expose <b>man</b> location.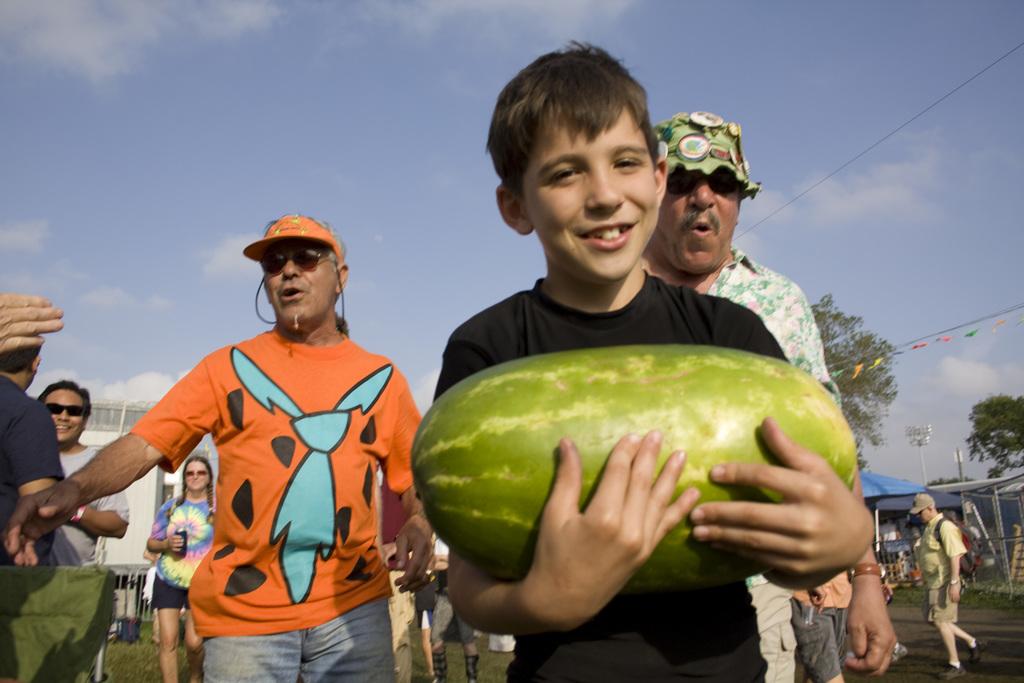
Exposed at select_region(634, 108, 891, 682).
